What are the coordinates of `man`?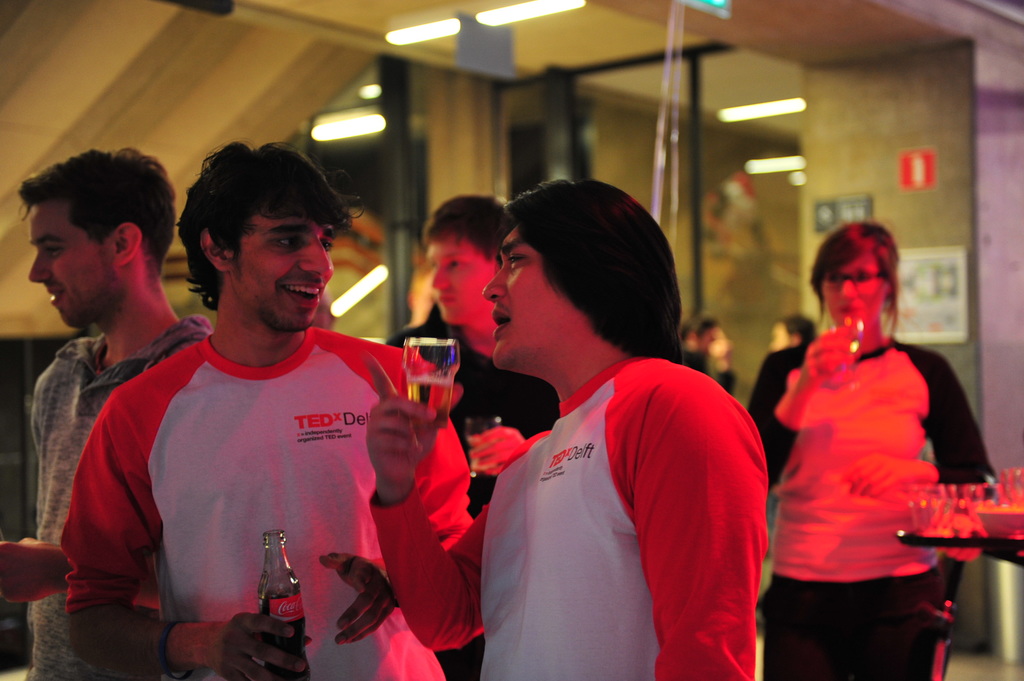
{"x1": 365, "y1": 177, "x2": 771, "y2": 680}.
